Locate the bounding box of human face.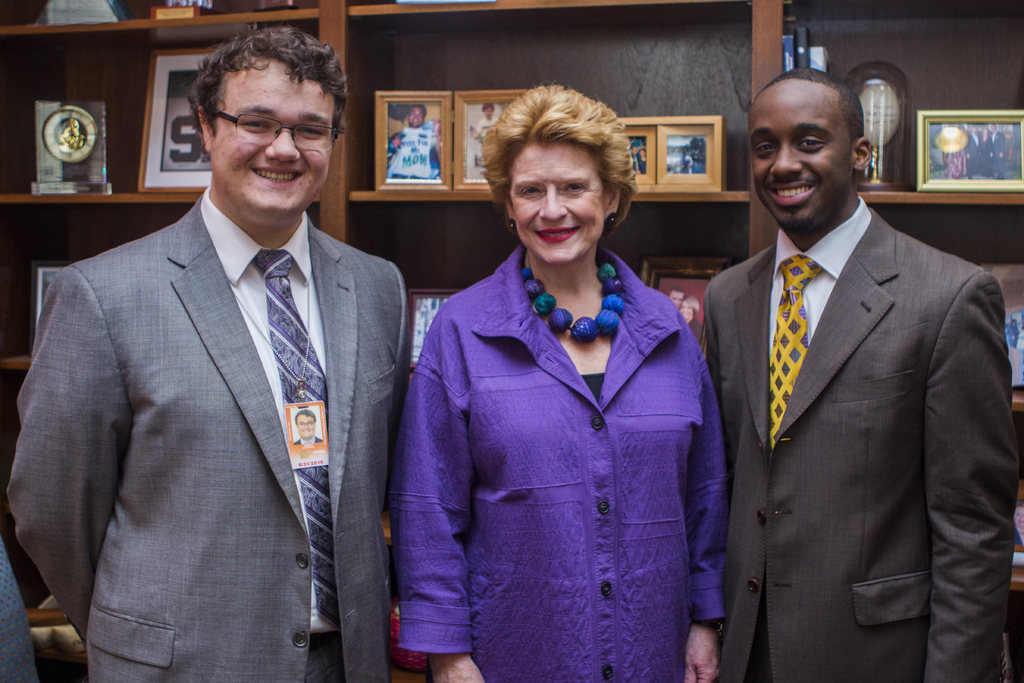
Bounding box: (509,145,606,266).
